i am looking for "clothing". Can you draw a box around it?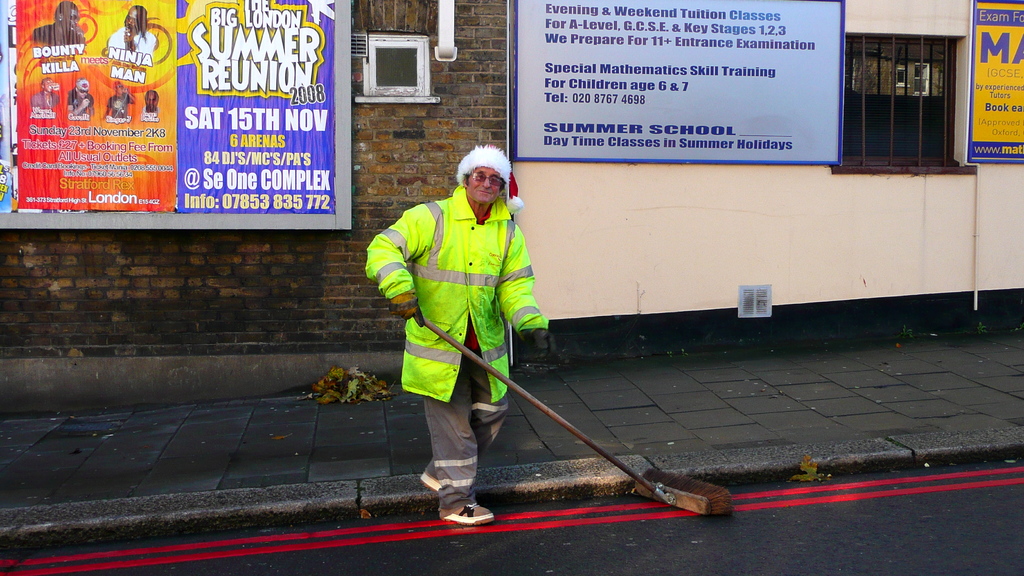
Sure, the bounding box is (32,18,86,48).
